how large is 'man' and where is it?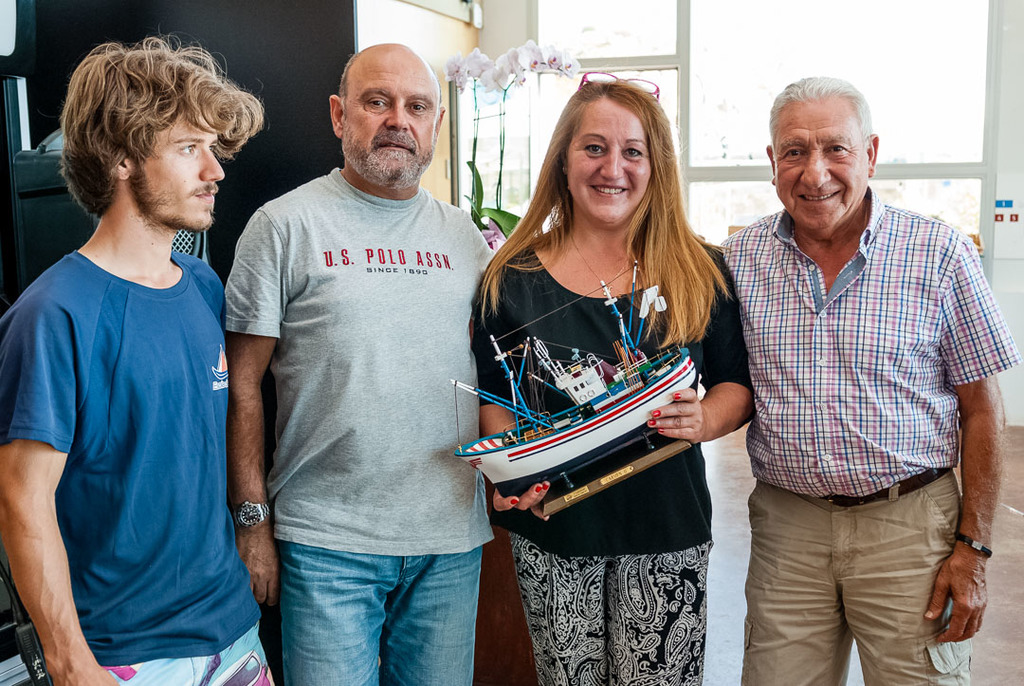
Bounding box: <box>222,37,497,685</box>.
